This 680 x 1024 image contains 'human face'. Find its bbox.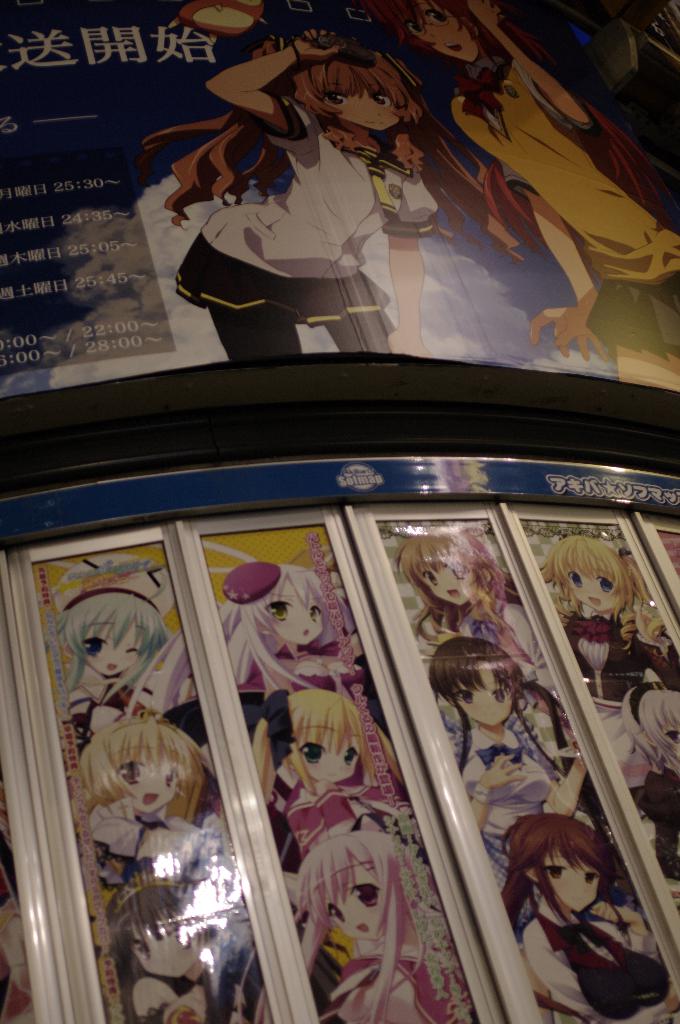
<region>560, 566, 622, 614</region>.
